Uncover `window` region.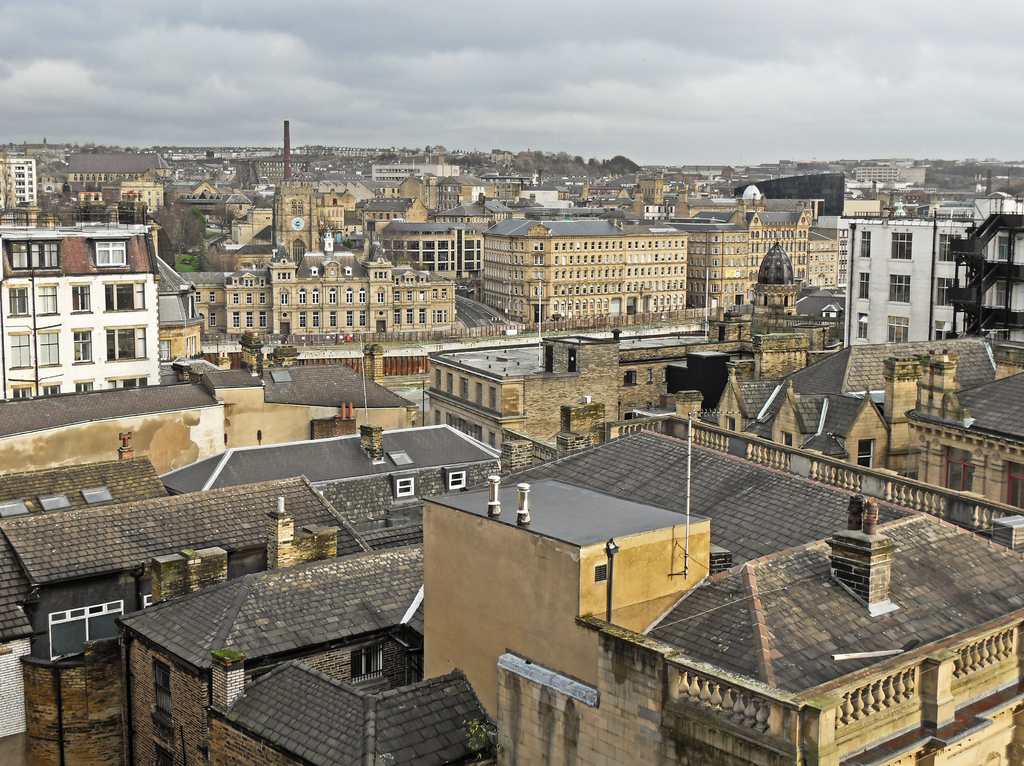
Uncovered: 232,314,241,326.
